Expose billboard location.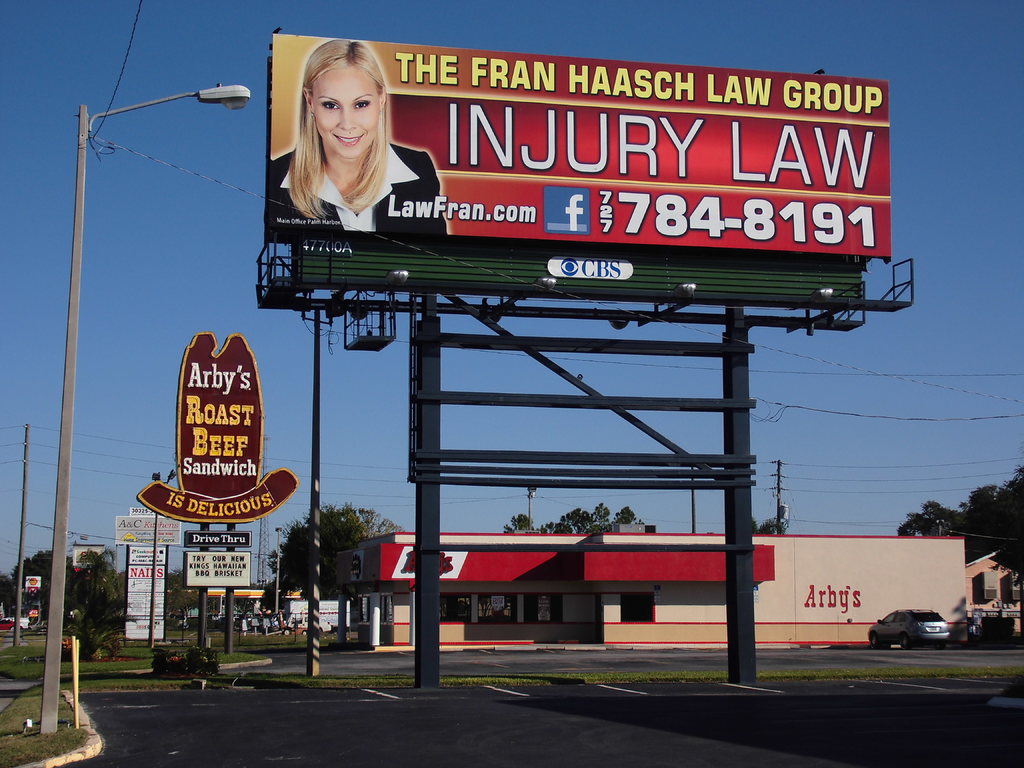
Exposed at (left=184, top=549, right=250, bottom=590).
